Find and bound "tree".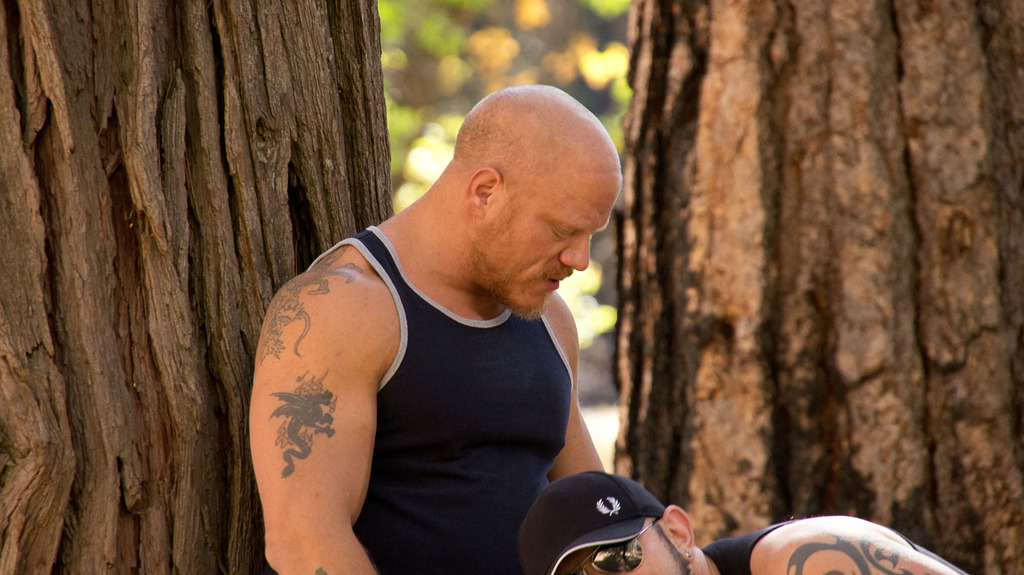
Bound: pyautogui.locateOnScreen(0, 0, 394, 574).
